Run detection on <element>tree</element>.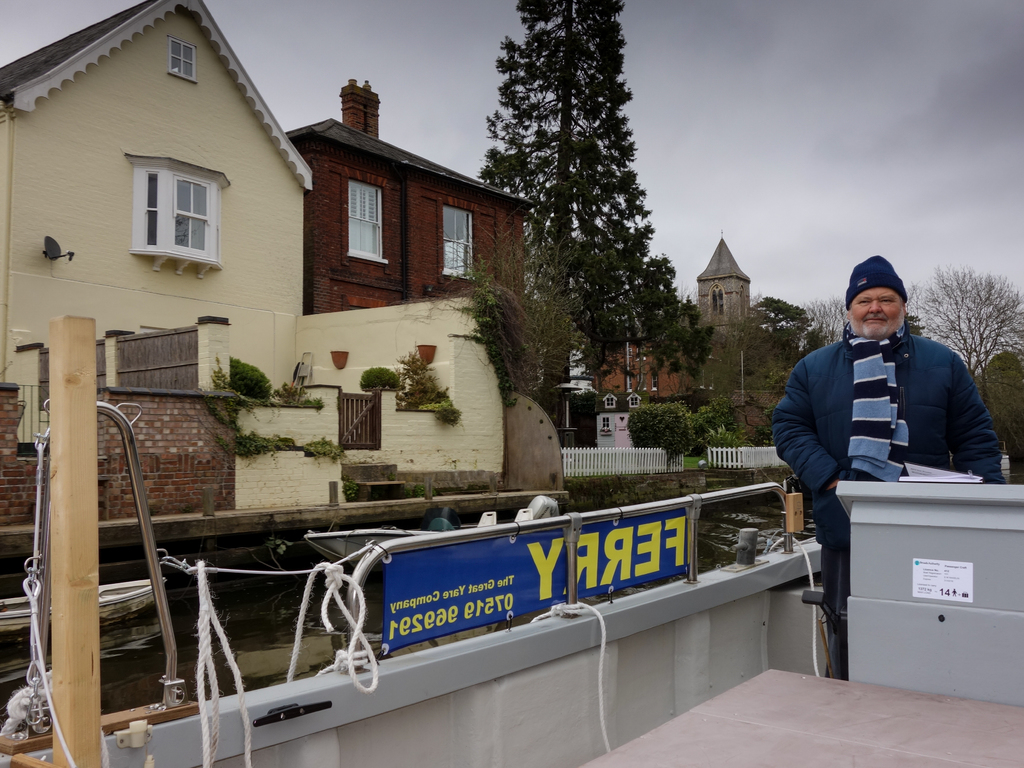
Result: rect(969, 346, 1023, 435).
